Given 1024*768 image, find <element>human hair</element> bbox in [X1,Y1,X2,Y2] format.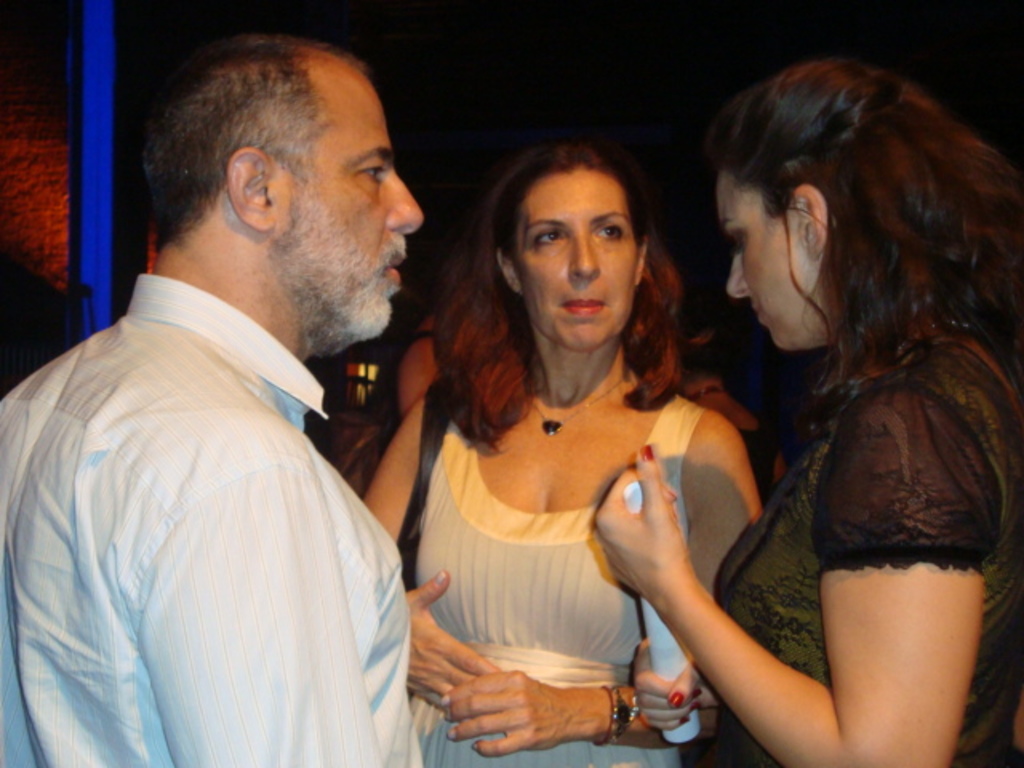
[429,123,691,451].
